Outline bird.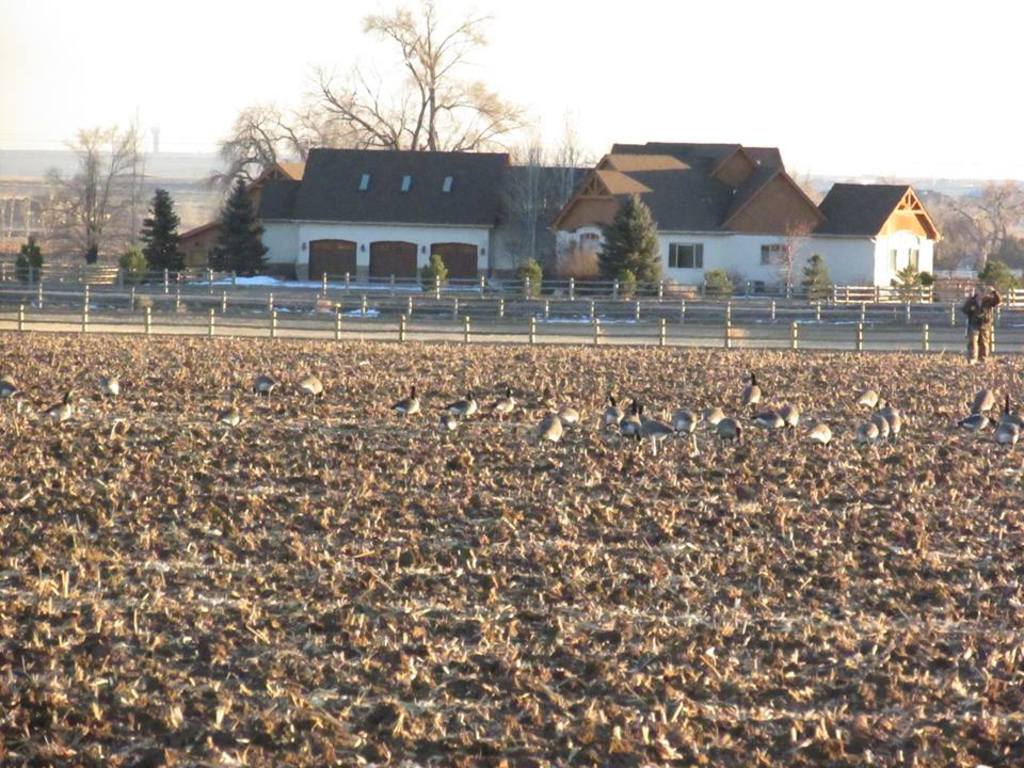
Outline: select_region(102, 374, 122, 403).
